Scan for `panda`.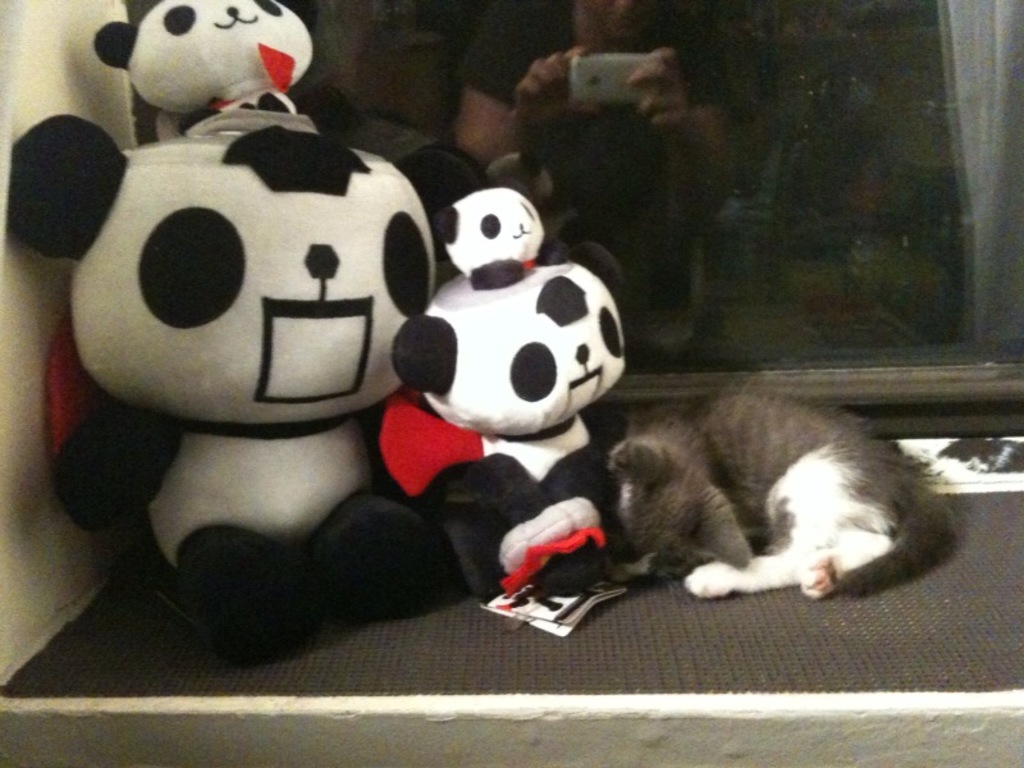
Scan result: [93, 0, 343, 140].
